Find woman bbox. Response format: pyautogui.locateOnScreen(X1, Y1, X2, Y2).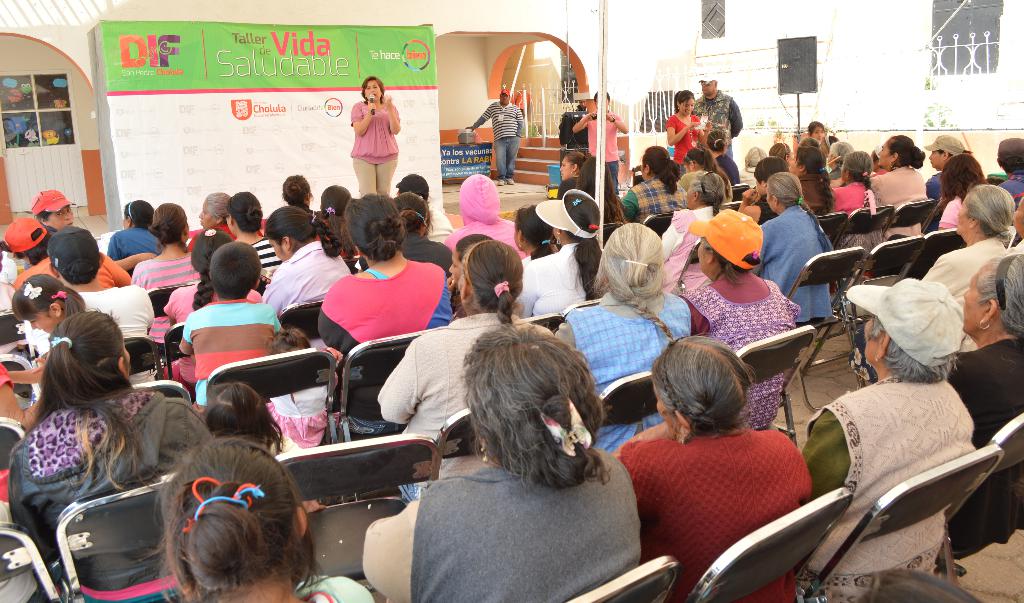
pyautogui.locateOnScreen(673, 147, 726, 206).
